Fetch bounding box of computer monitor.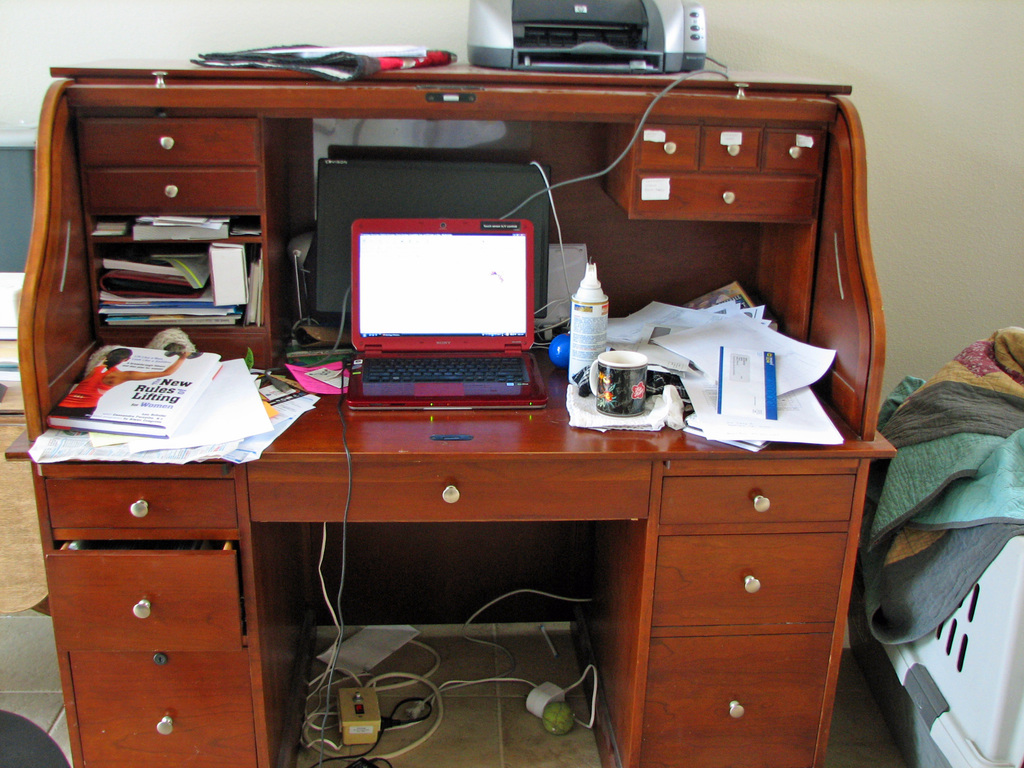
Bbox: l=312, t=157, r=556, b=331.
